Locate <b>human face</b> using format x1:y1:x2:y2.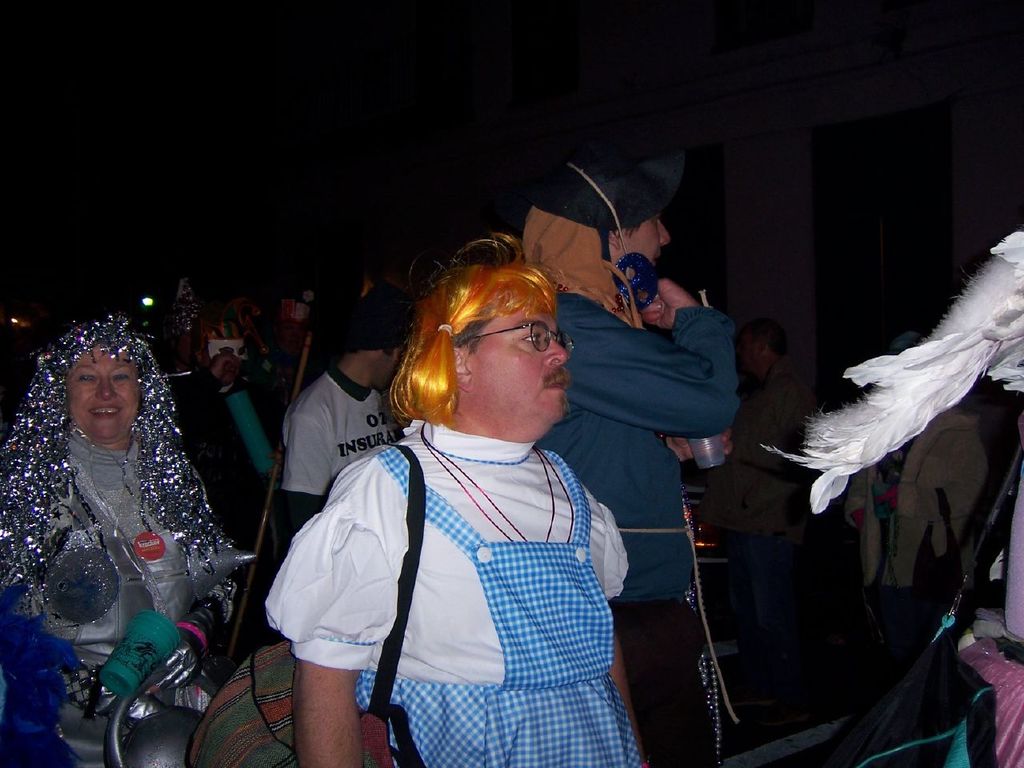
374:350:403:394.
